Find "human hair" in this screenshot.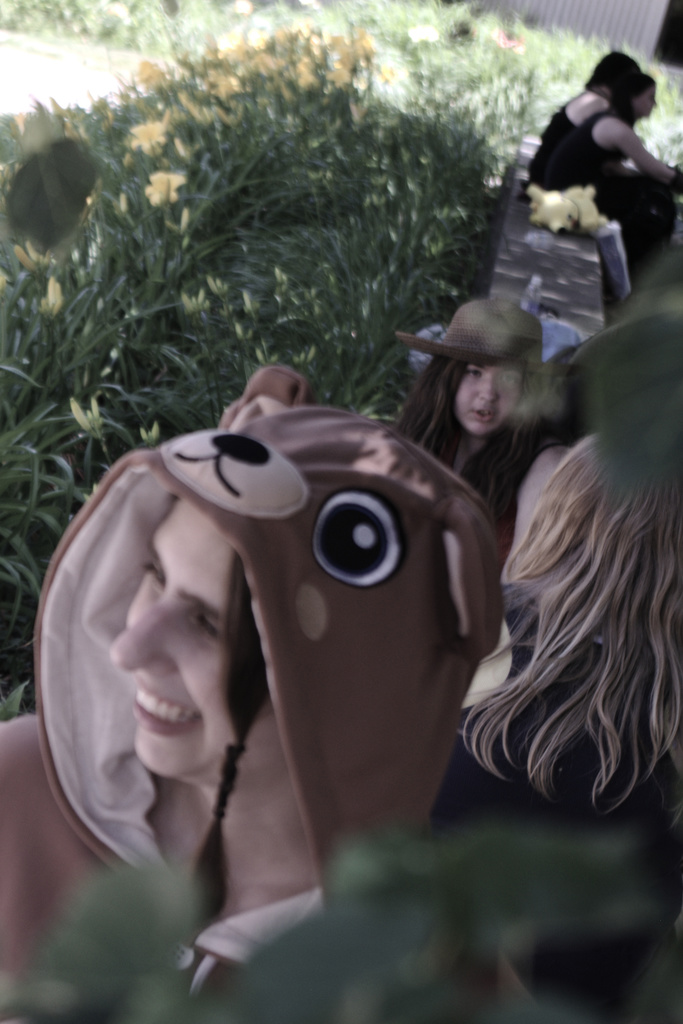
The bounding box for "human hair" is rect(633, 70, 656, 103).
